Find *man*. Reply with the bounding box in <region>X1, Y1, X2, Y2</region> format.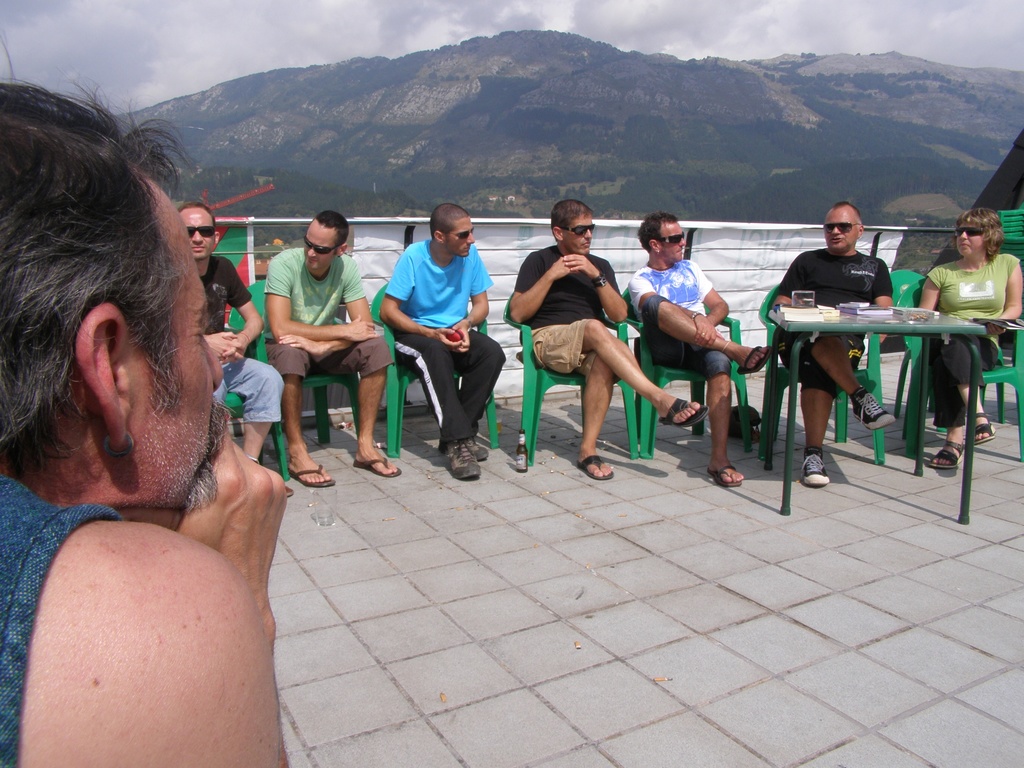
<region>370, 211, 508, 447</region>.
